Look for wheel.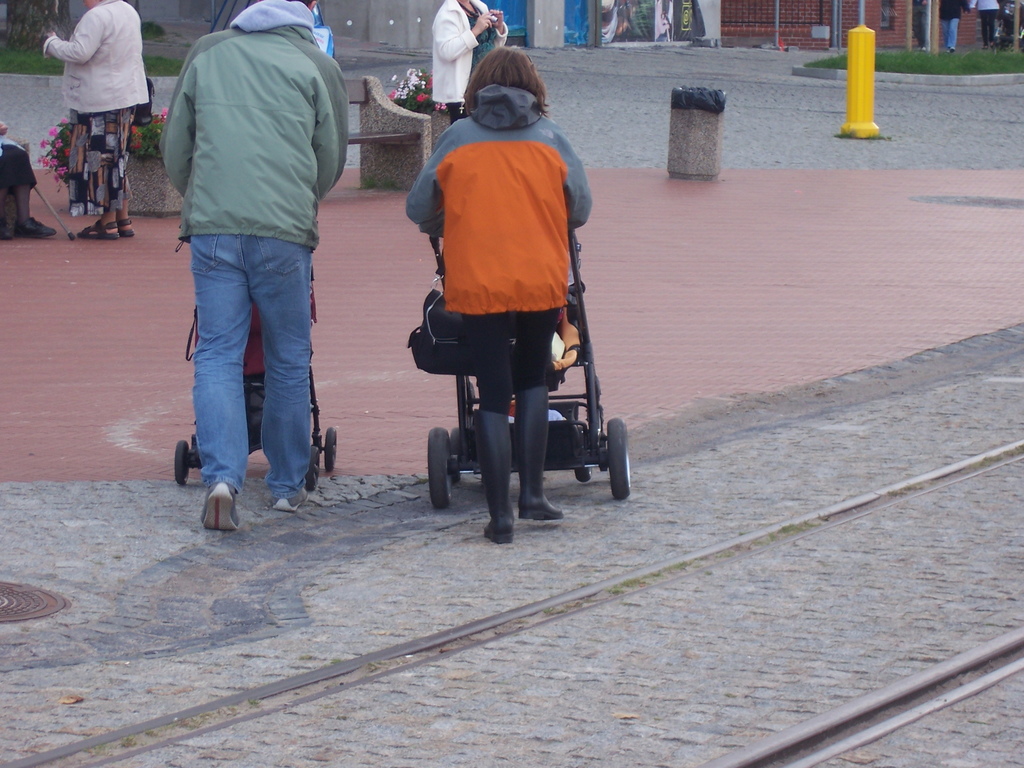
Found: {"left": 606, "top": 417, "right": 628, "bottom": 502}.
